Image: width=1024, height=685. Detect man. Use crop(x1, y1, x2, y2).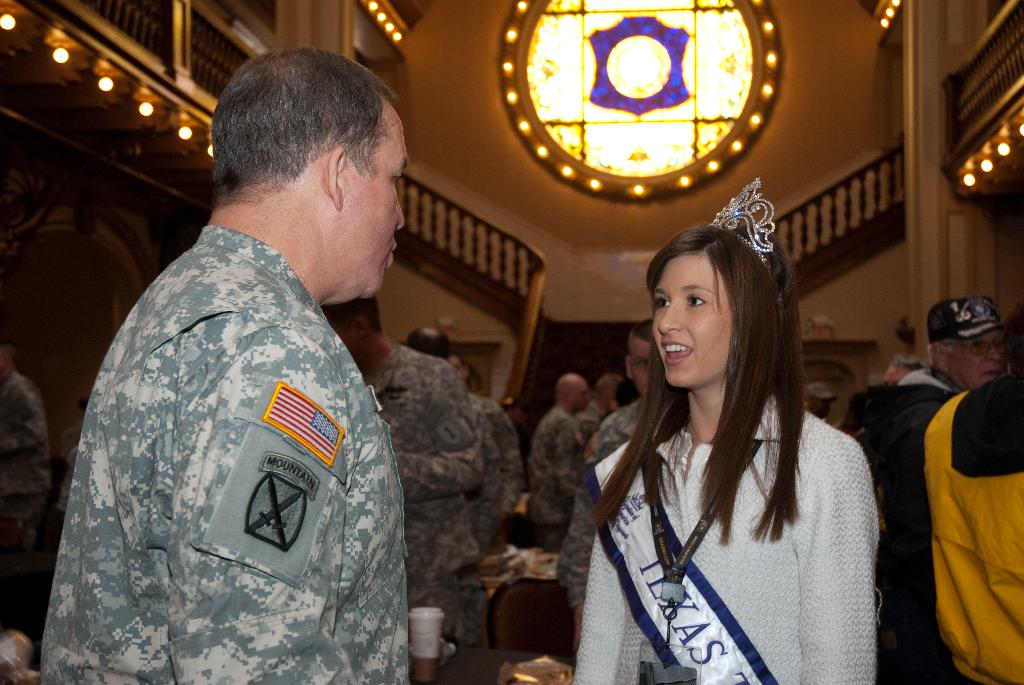
crop(448, 353, 517, 555).
